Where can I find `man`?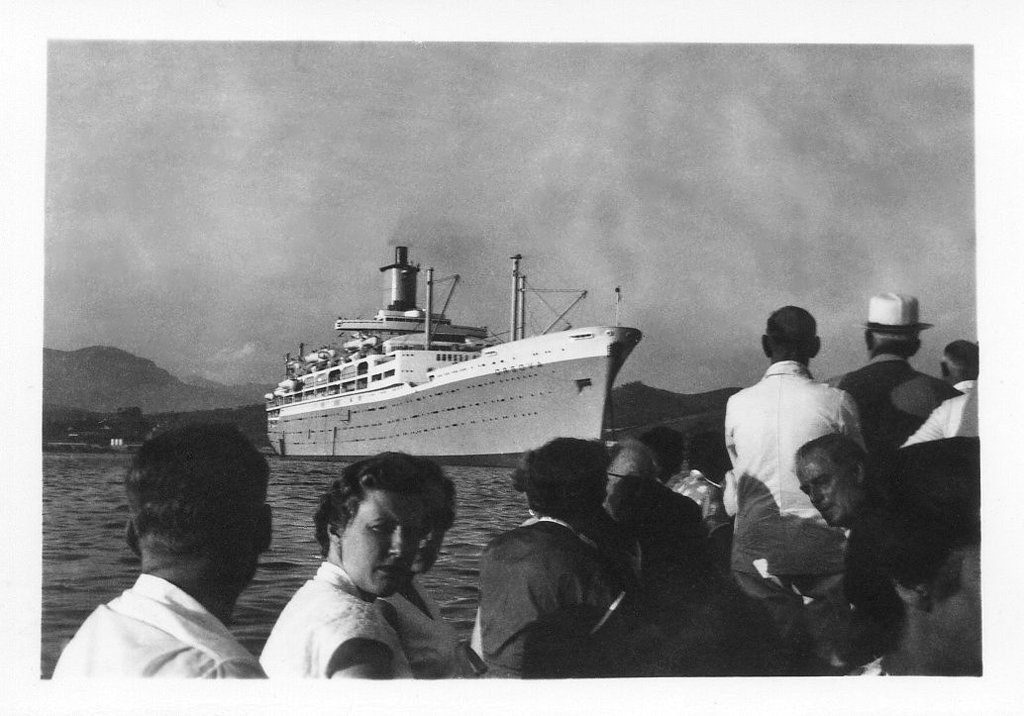
You can find it at 823 290 962 460.
